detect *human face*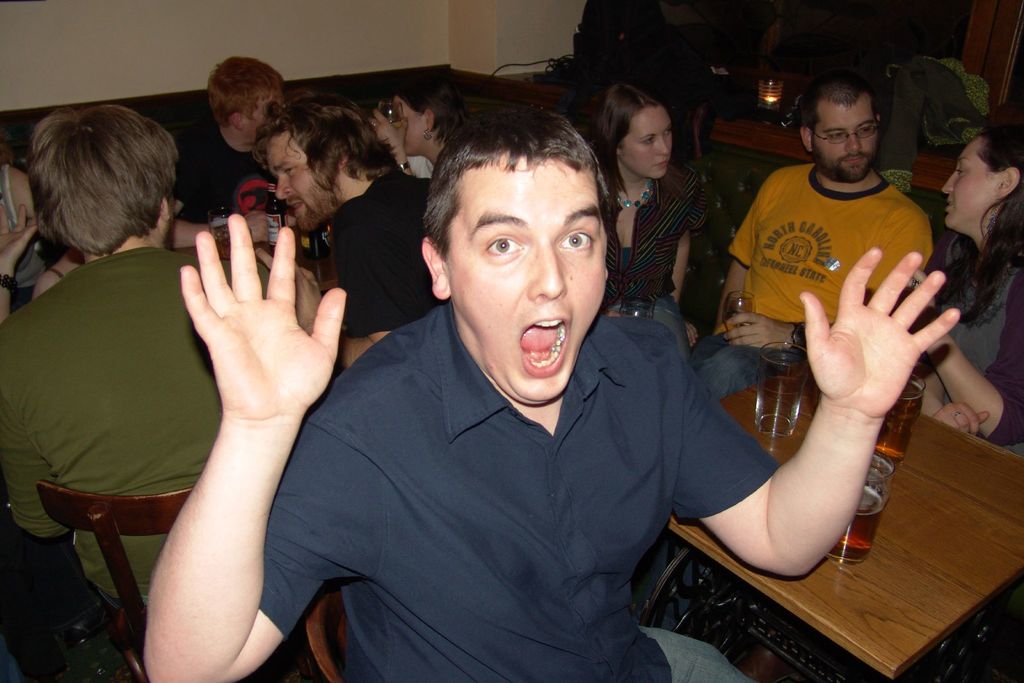
(393,92,423,154)
